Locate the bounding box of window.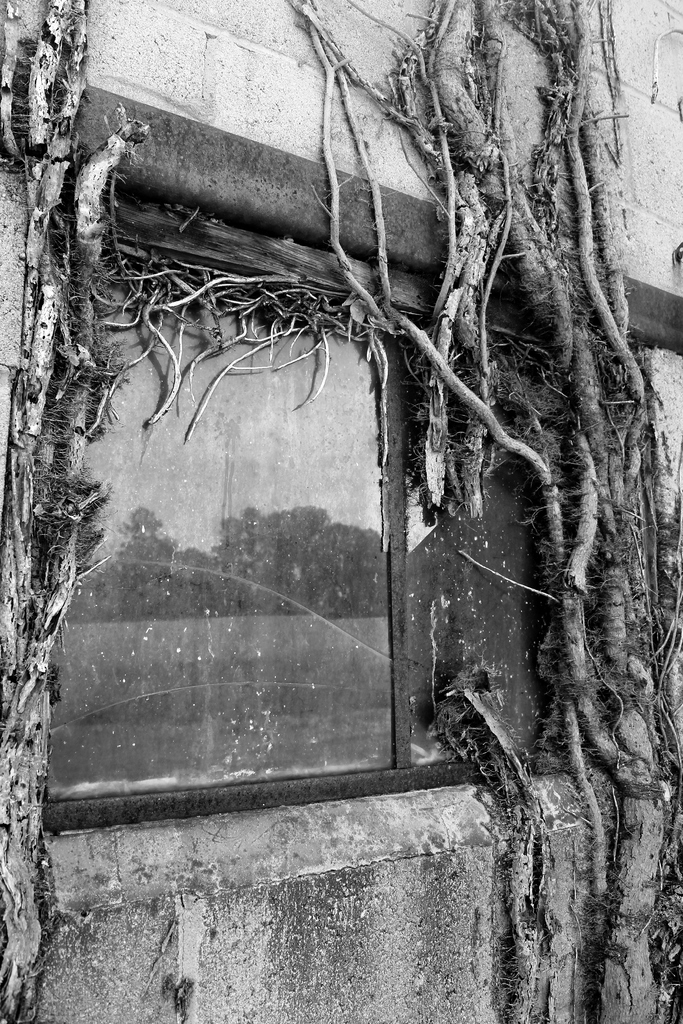
Bounding box: x1=51, y1=178, x2=548, y2=813.
